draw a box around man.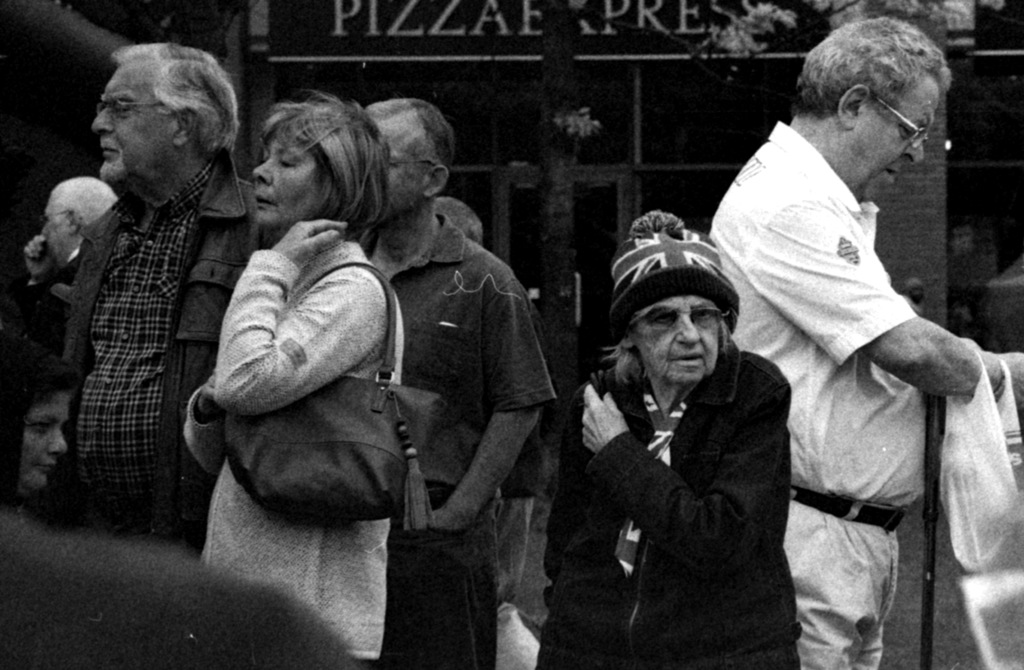
<box>6,37,266,548</box>.
